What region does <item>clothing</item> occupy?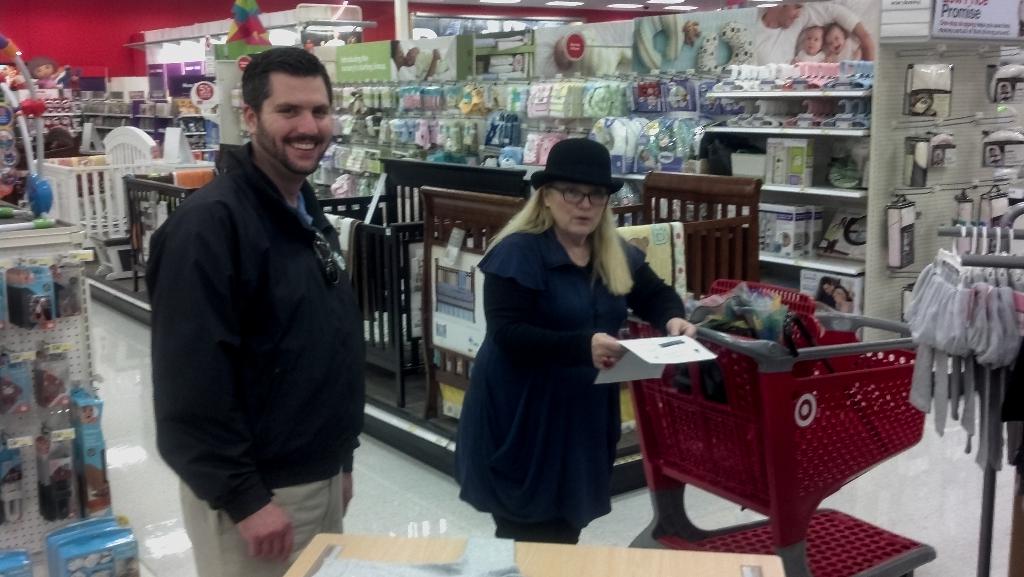
396/67/456/81.
